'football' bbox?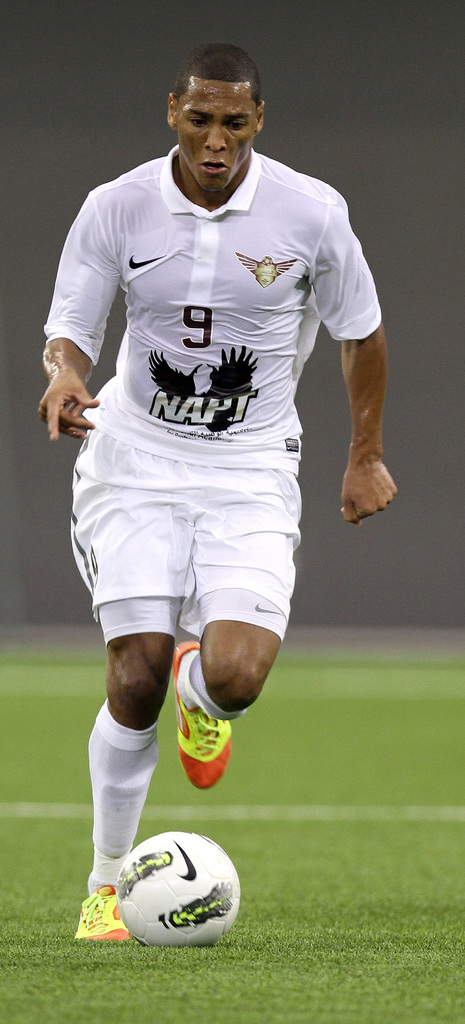
detection(115, 829, 240, 946)
